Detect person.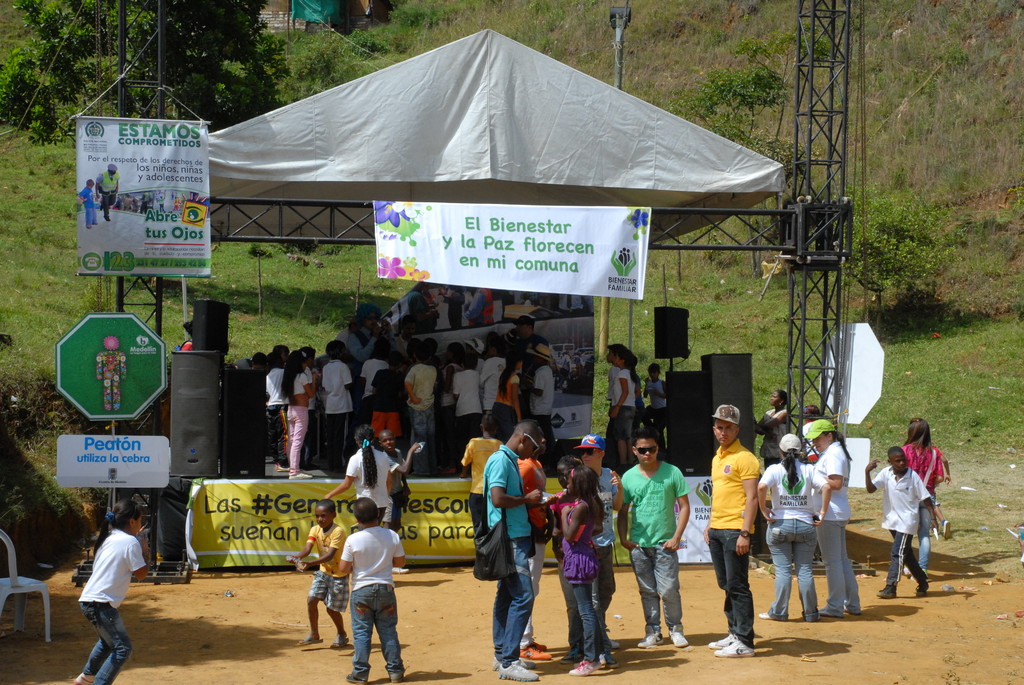
Detected at {"left": 551, "top": 430, "right": 625, "bottom": 677}.
